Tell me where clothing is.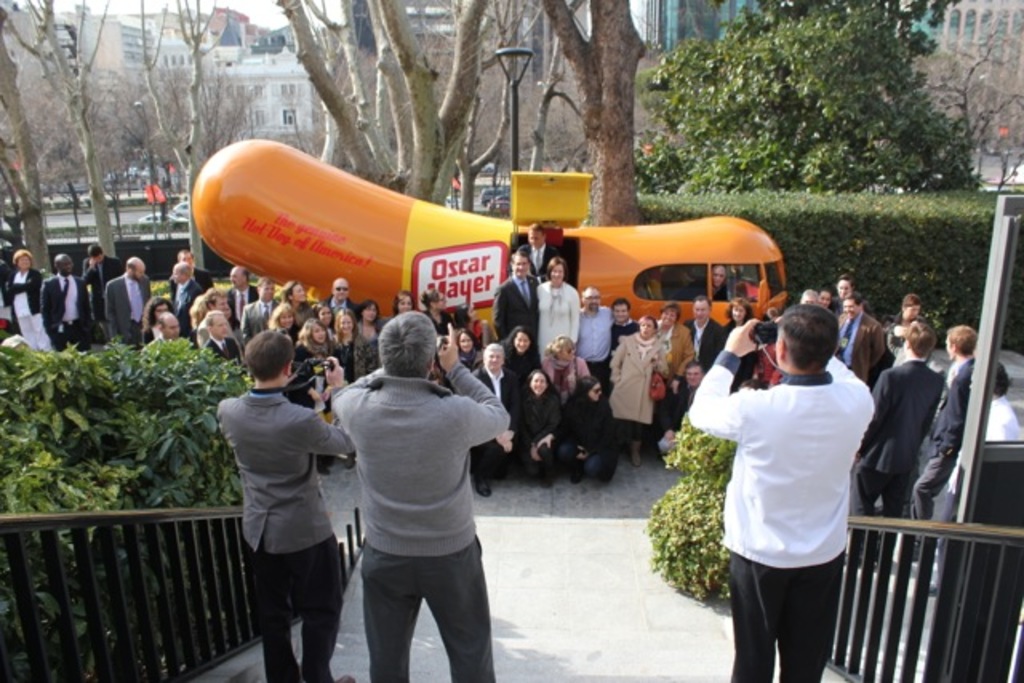
clothing is at <region>203, 334, 238, 368</region>.
